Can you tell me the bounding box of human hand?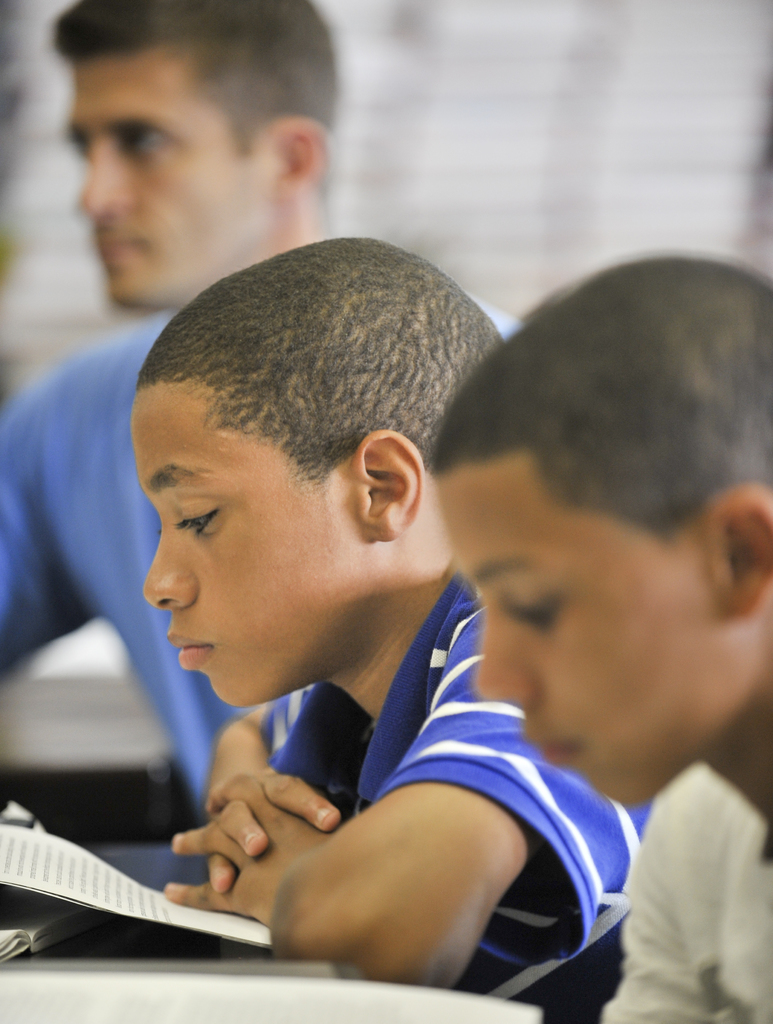
bbox=[190, 756, 342, 897].
